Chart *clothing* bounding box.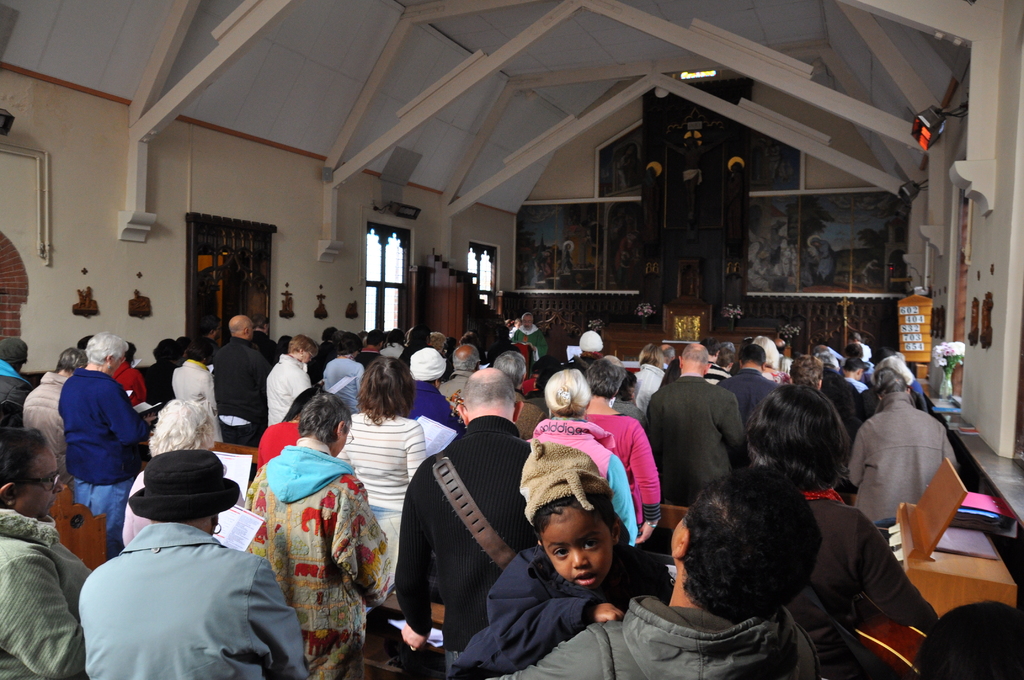
Charted: {"x1": 410, "y1": 374, "x2": 445, "y2": 421}.
